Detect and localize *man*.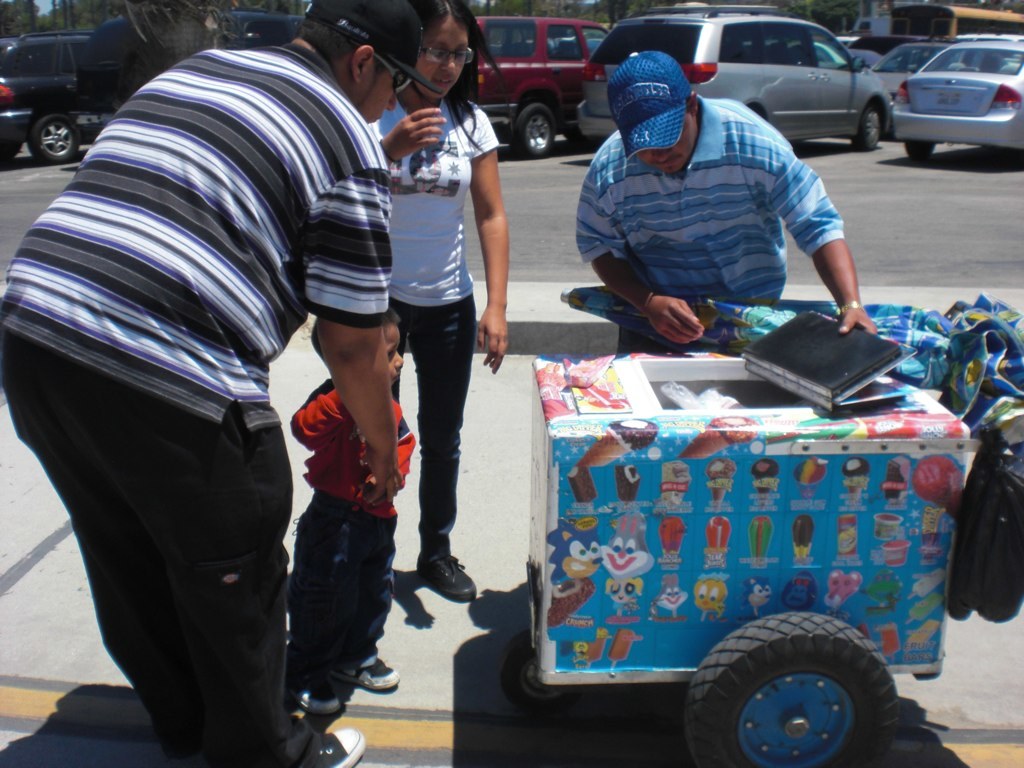
Localized at (574, 50, 882, 341).
